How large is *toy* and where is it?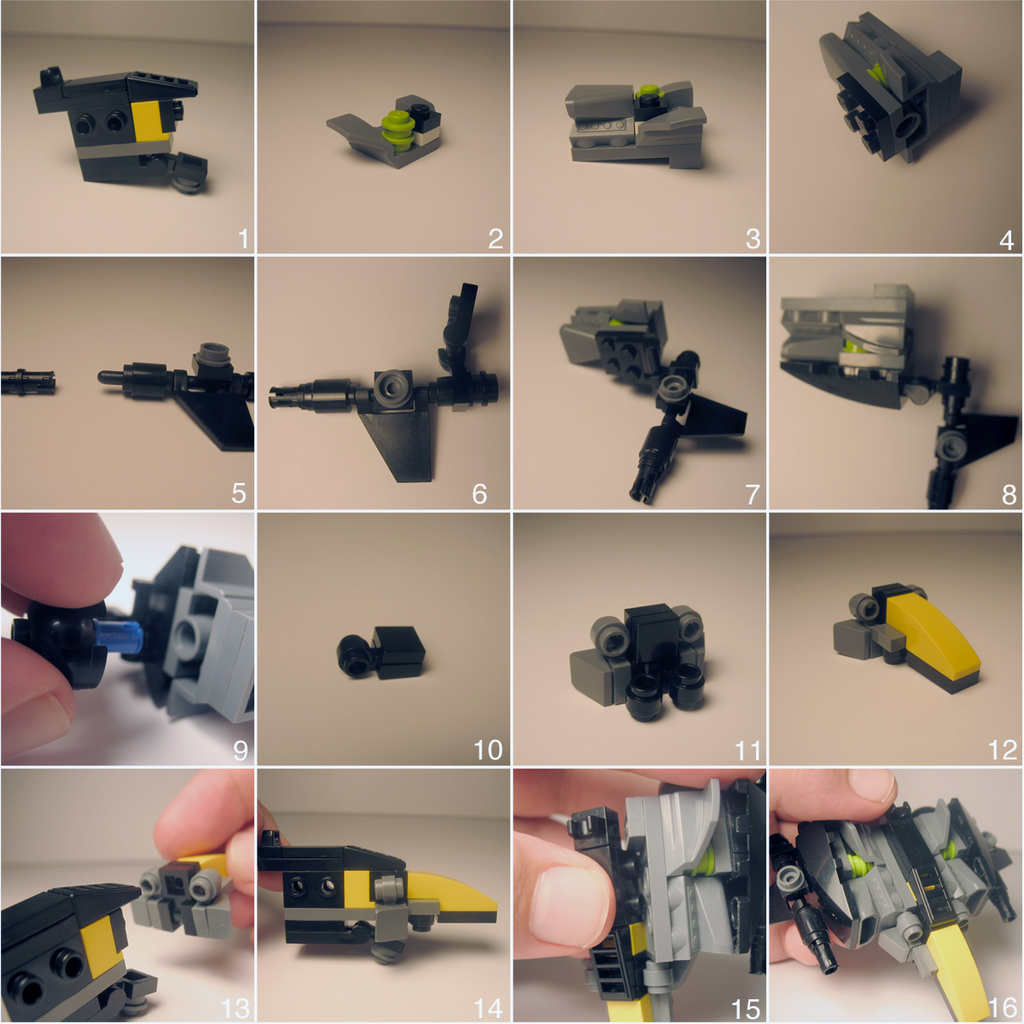
Bounding box: locate(270, 282, 501, 486).
